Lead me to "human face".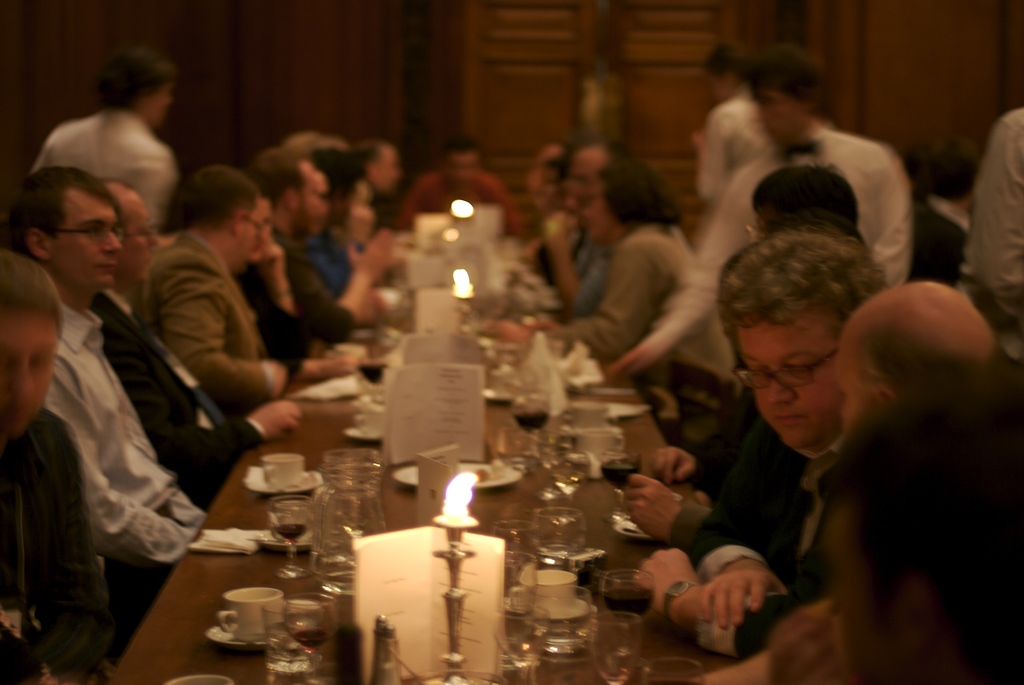
Lead to (124, 195, 163, 280).
